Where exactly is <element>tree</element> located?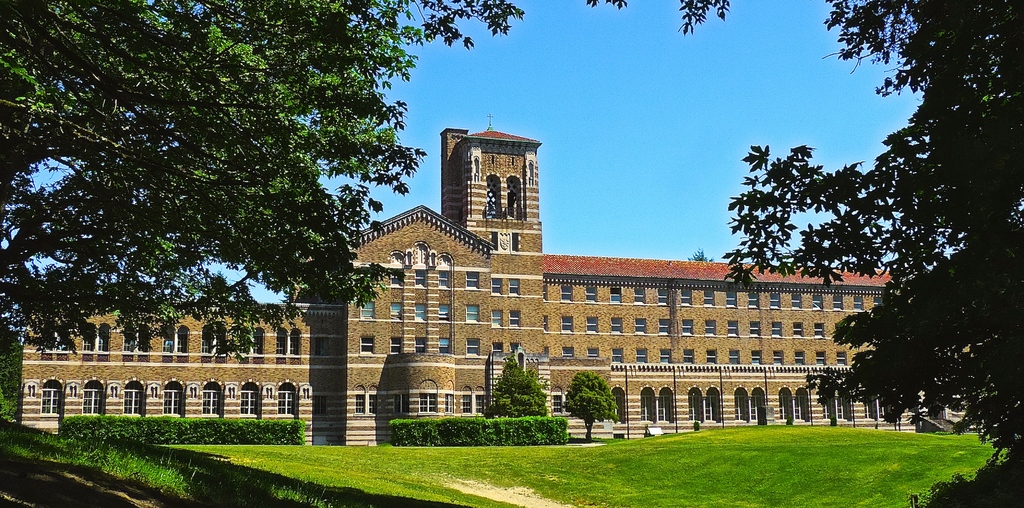
Its bounding box is box=[681, 0, 1023, 507].
